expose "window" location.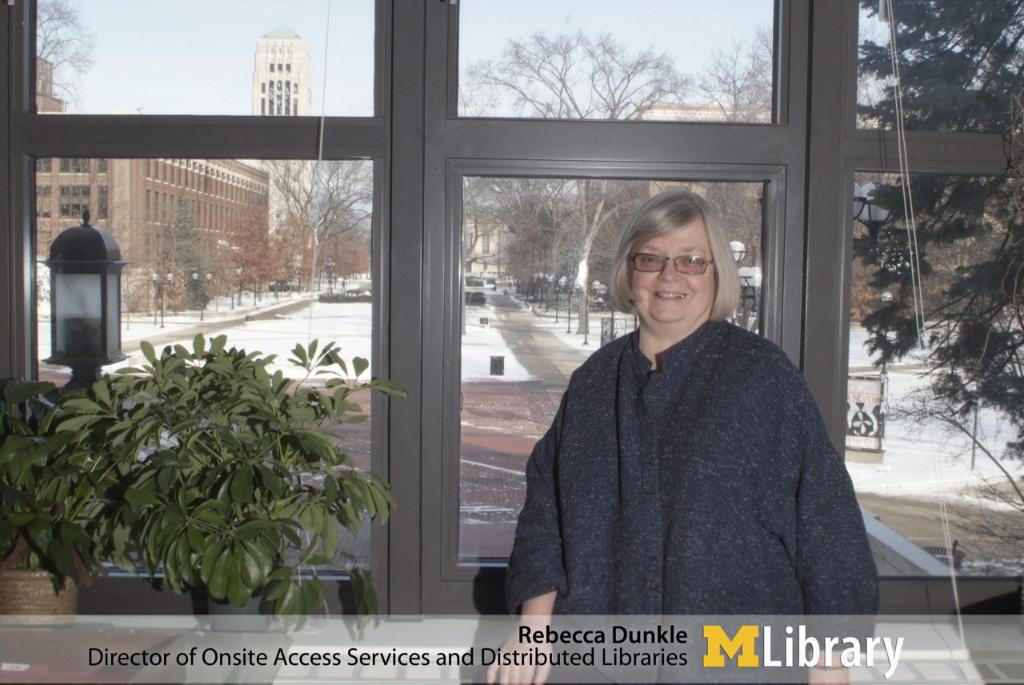
Exposed at 36:183:52:221.
